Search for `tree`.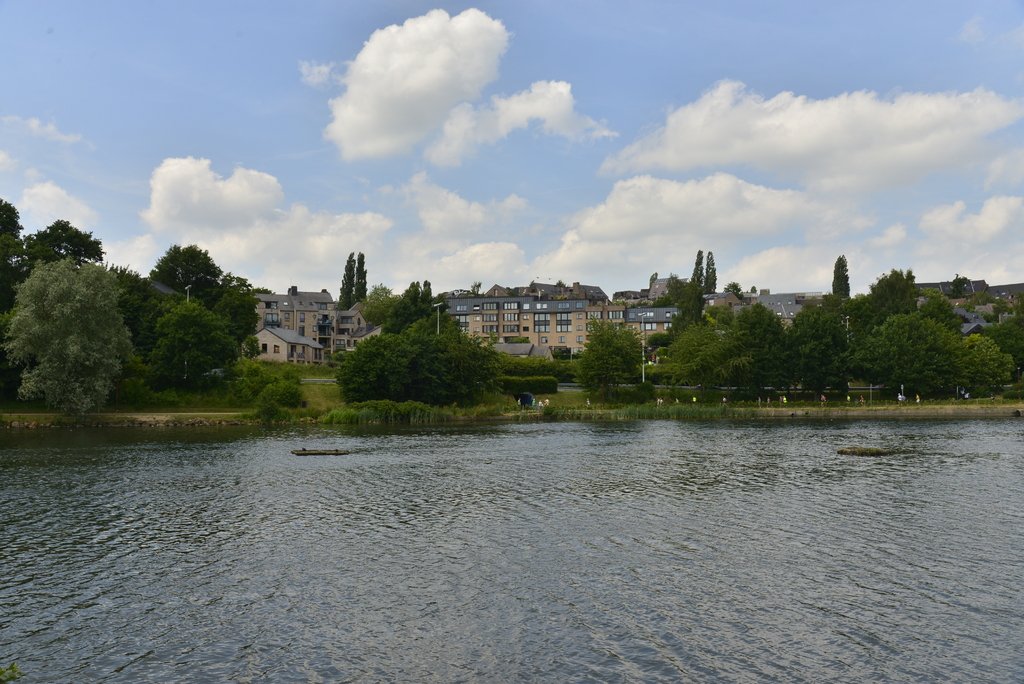
Found at rect(376, 279, 448, 336).
